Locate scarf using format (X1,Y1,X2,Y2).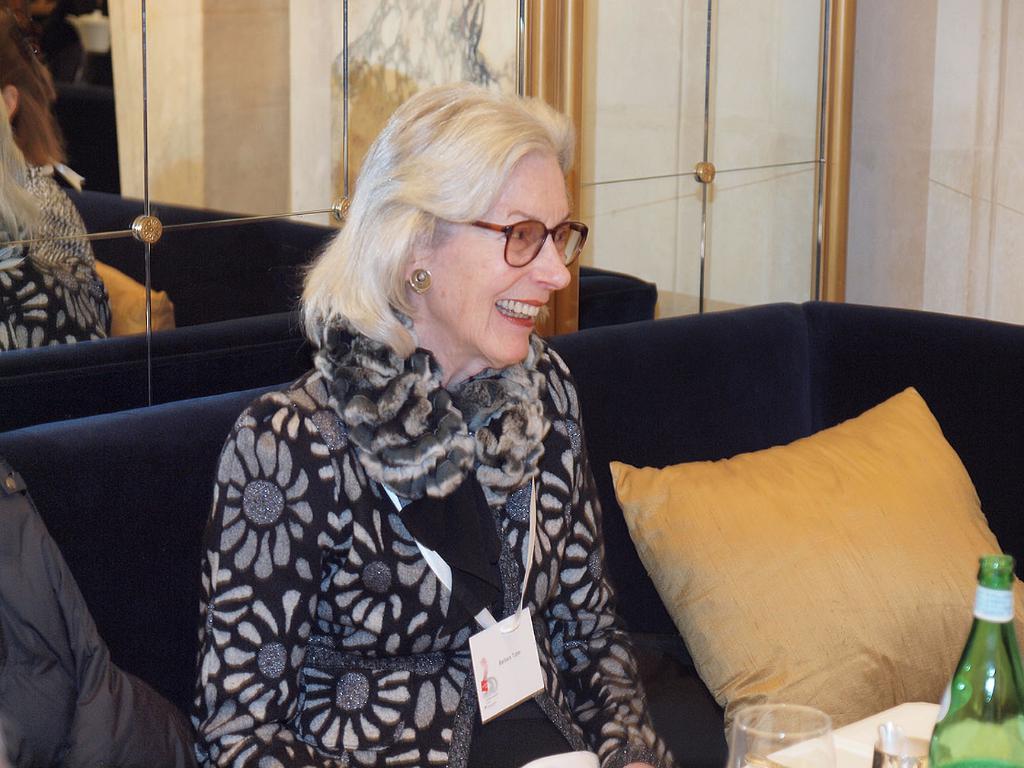
(309,301,550,497).
